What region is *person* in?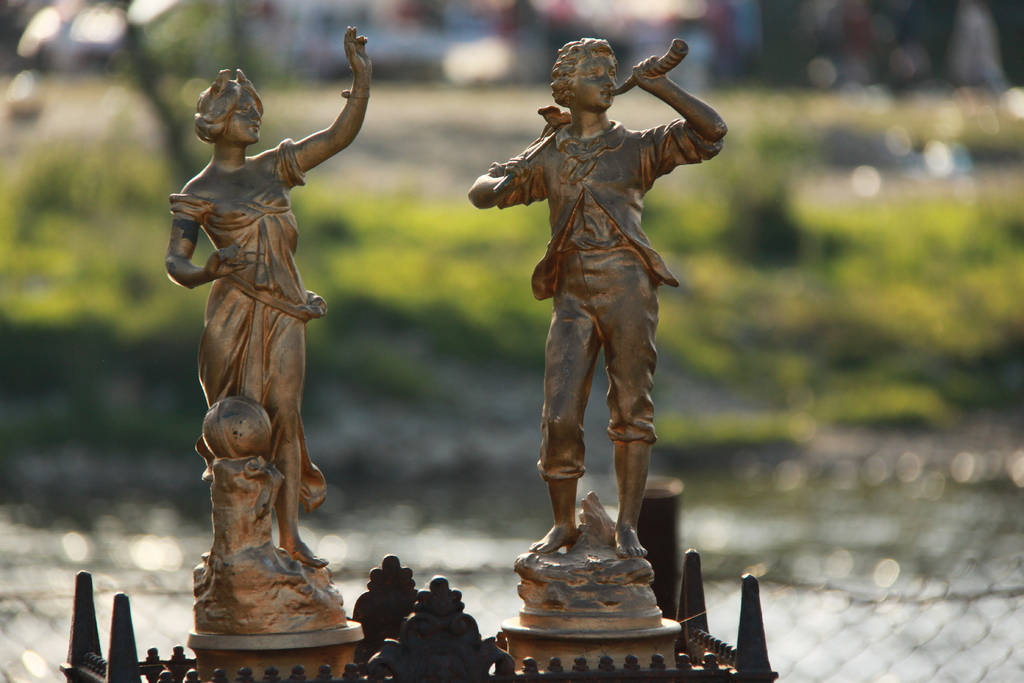
(467,30,726,558).
